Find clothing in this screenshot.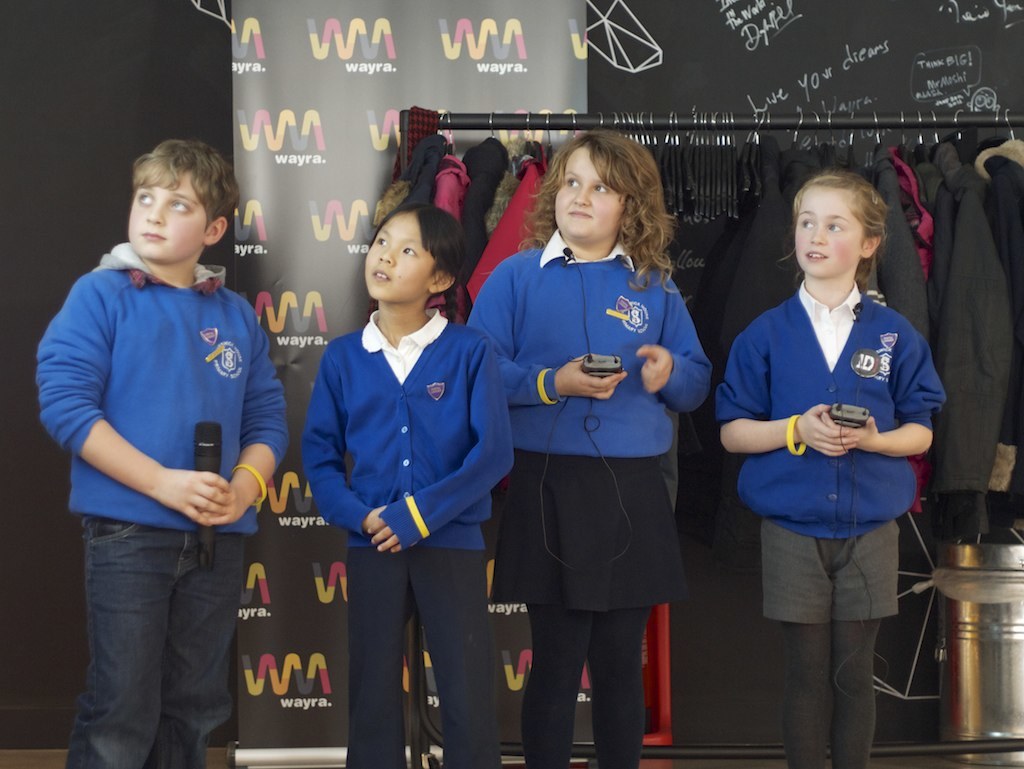
The bounding box for clothing is box=[31, 235, 285, 768].
